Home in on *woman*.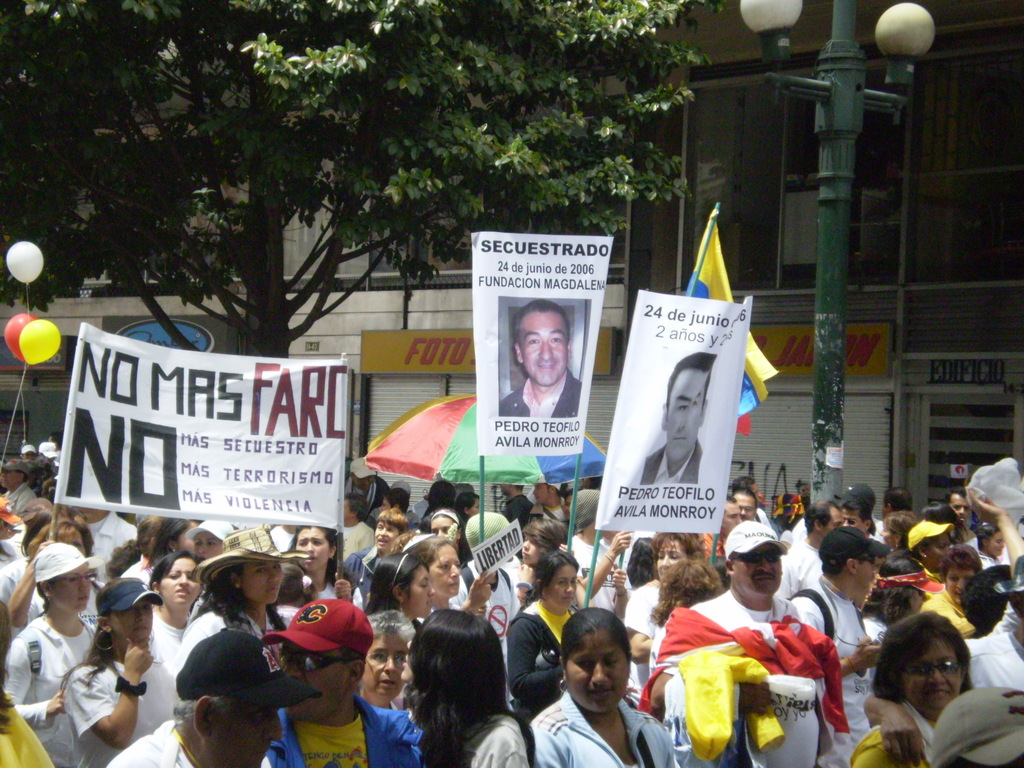
Homed in at [left=850, top=621, right=991, bottom=762].
